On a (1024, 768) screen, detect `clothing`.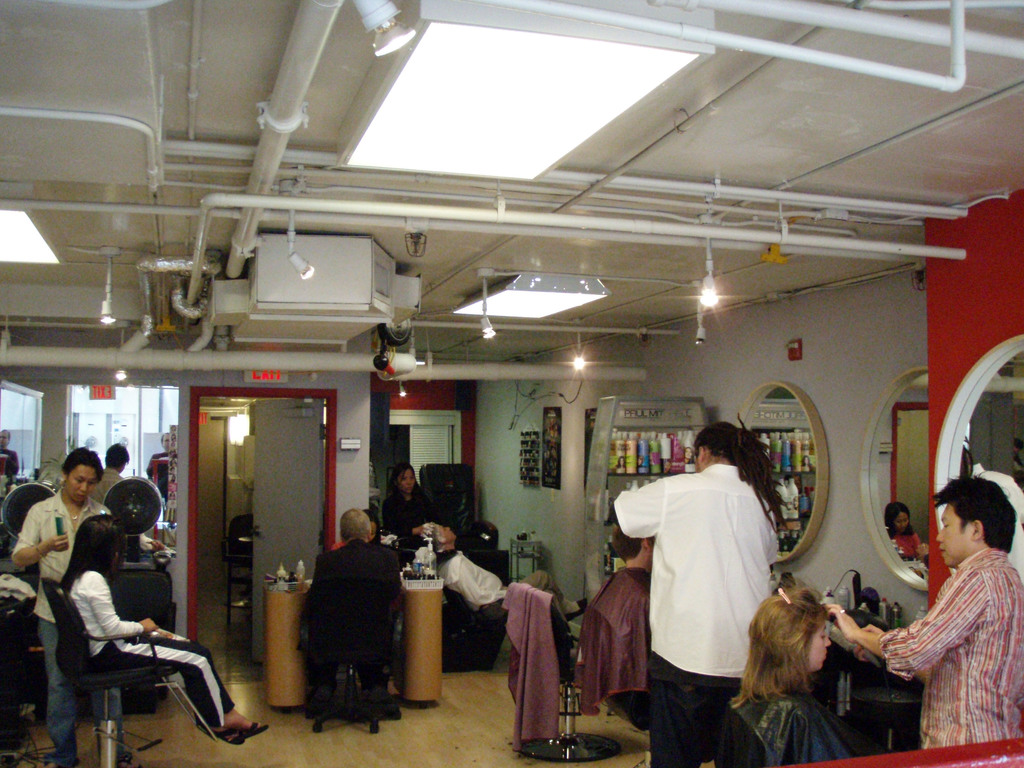
bbox=[438, 550, 565, 612].
